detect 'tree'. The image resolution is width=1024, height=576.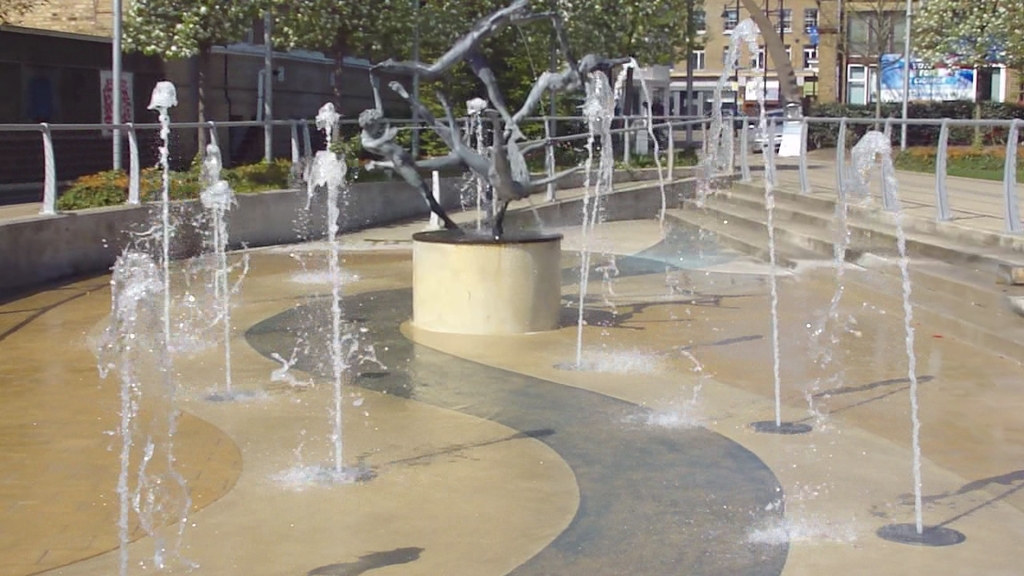
BBox(813, 0, 906, 132).
